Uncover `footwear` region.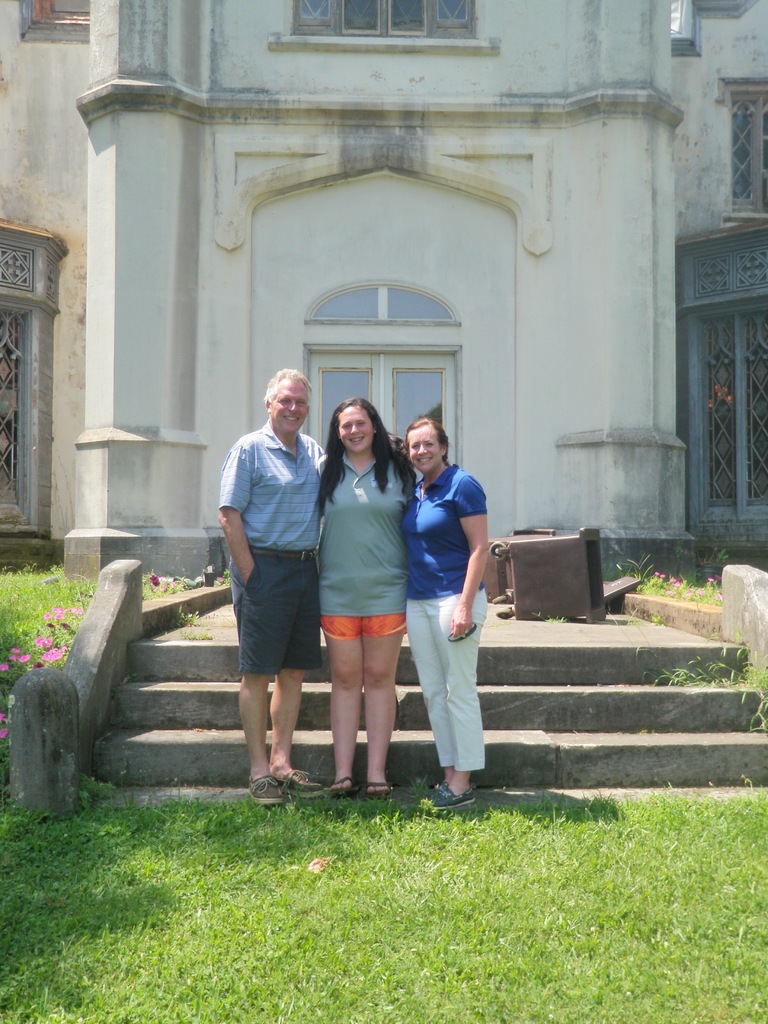
Uncovered: bbox=[364, 780, 392, 803].
